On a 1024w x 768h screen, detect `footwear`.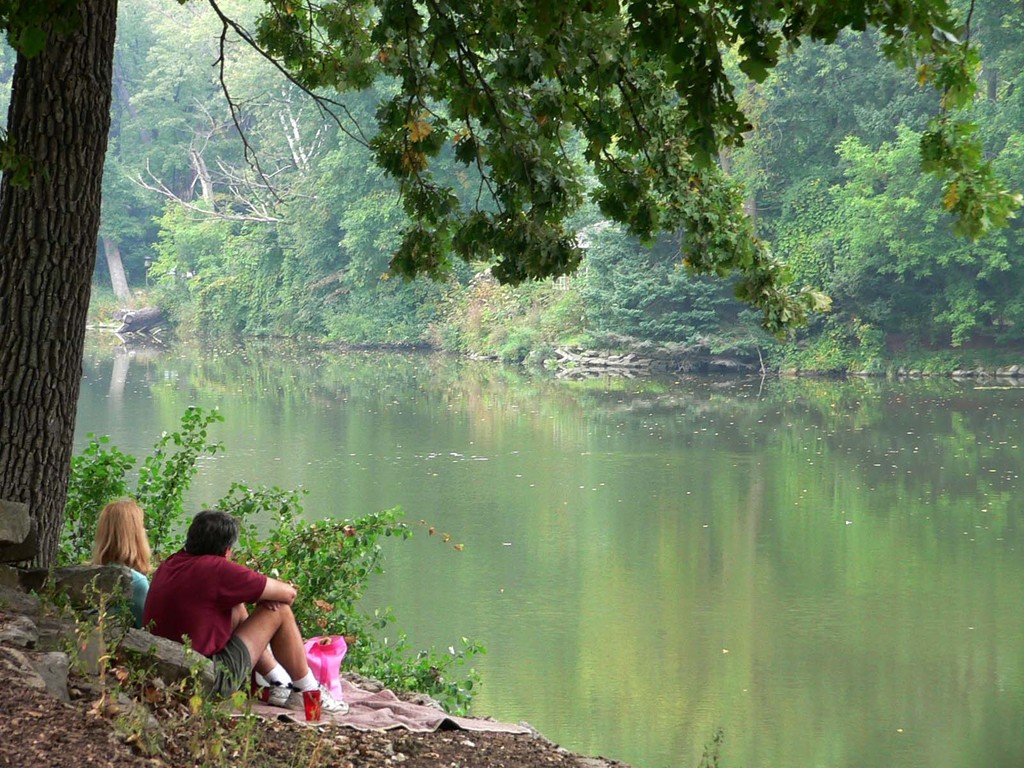
bbox=(268, 678, 289, 701).
